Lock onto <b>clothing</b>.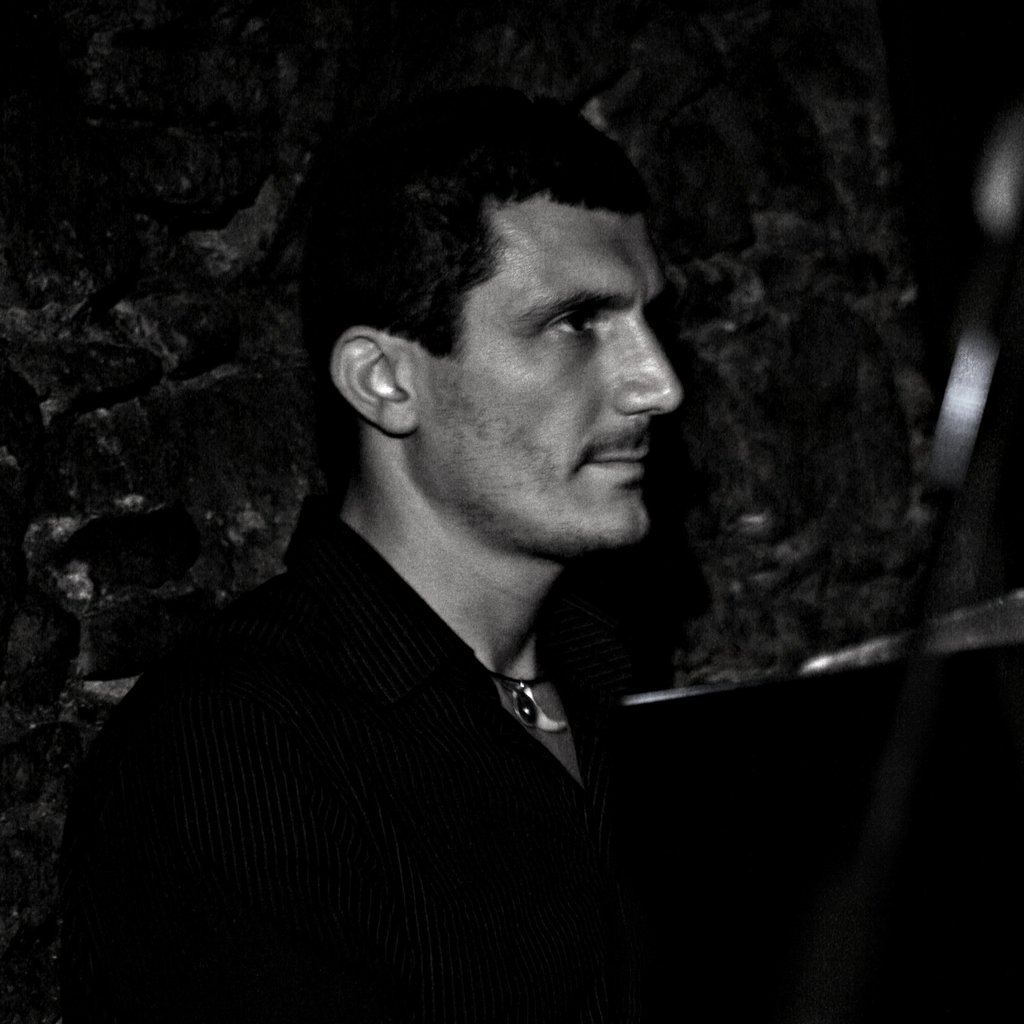
Locked: [86,427,760,1006].
